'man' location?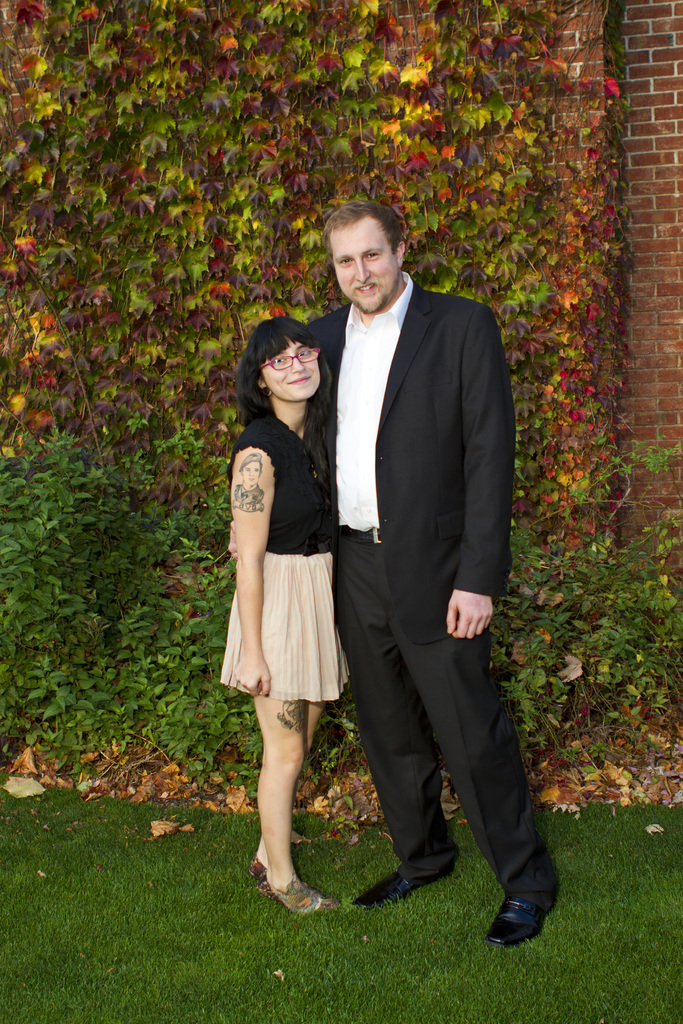
(left=290, top=186, right=534, bottom=930)
